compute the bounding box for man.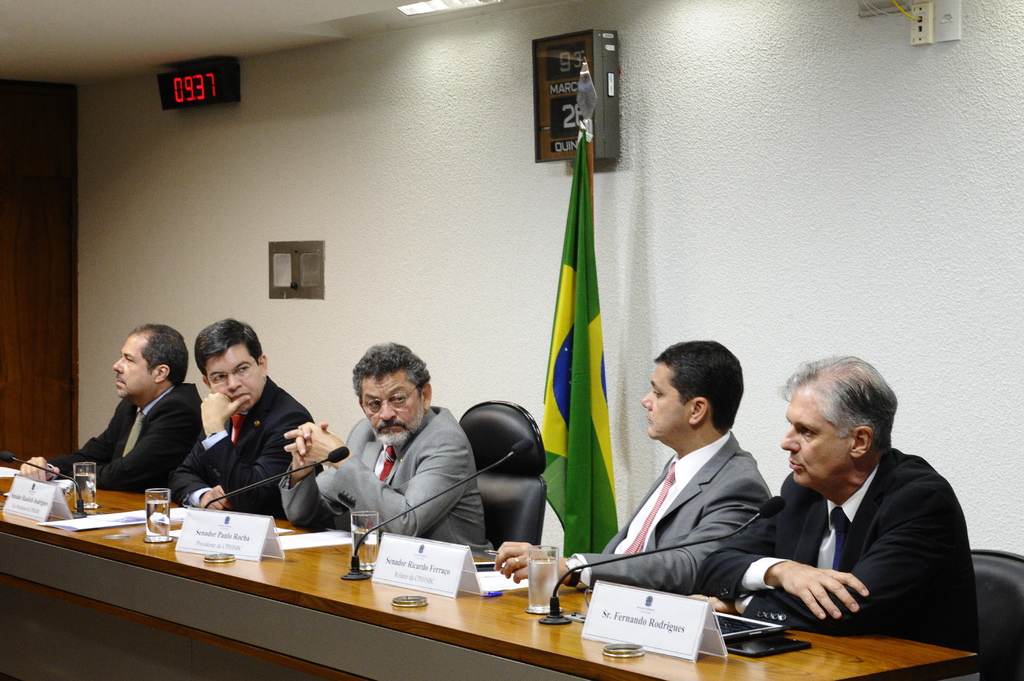
(left=170, top=314, right=321, bottom=511).
